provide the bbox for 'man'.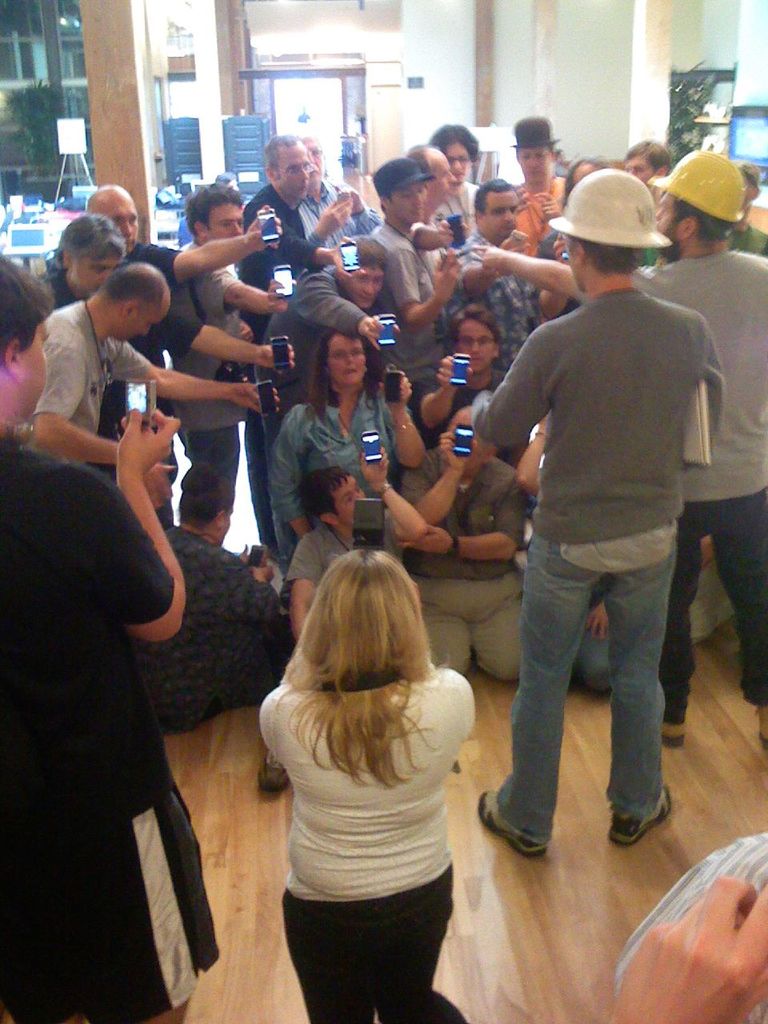
{"x1": 510, "y1": 114, "x2": 566, "y2": 254}.
